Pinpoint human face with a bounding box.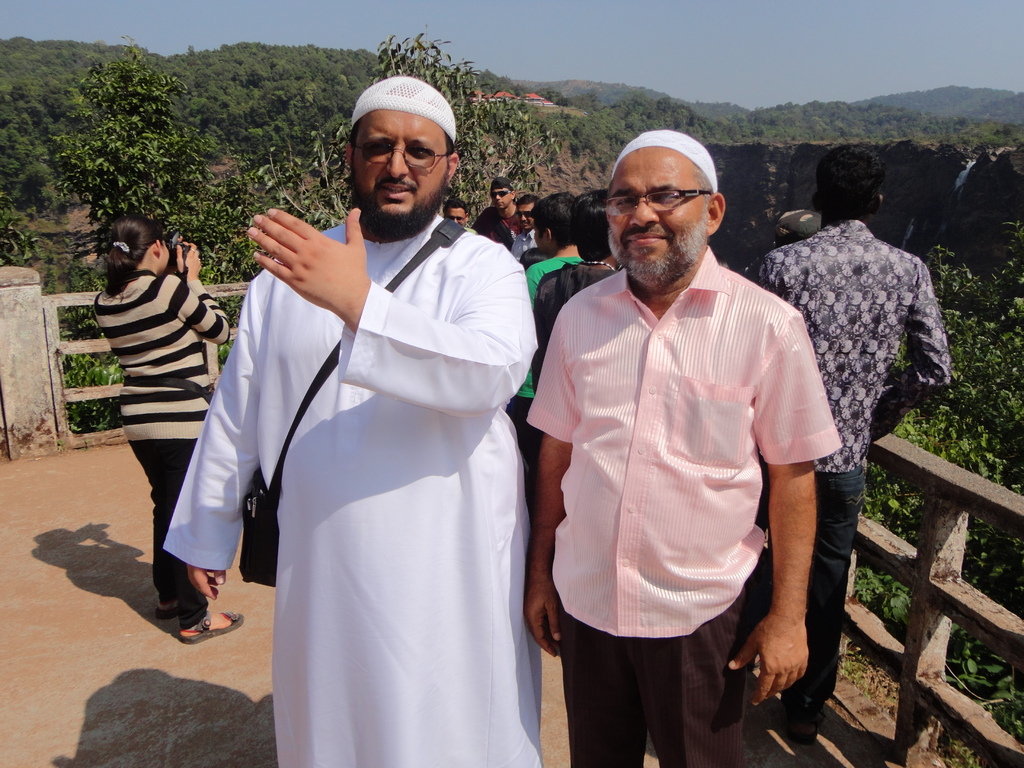
515,206,530,230.
